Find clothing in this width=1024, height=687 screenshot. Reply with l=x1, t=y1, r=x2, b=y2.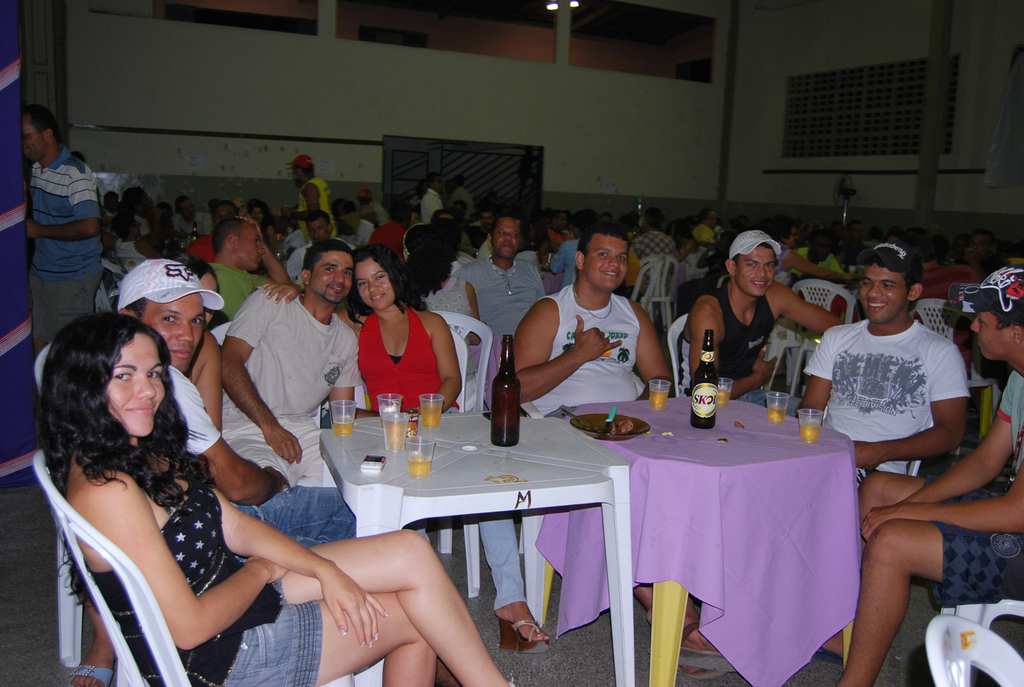
l=457, t=248, r=560, b=351.
